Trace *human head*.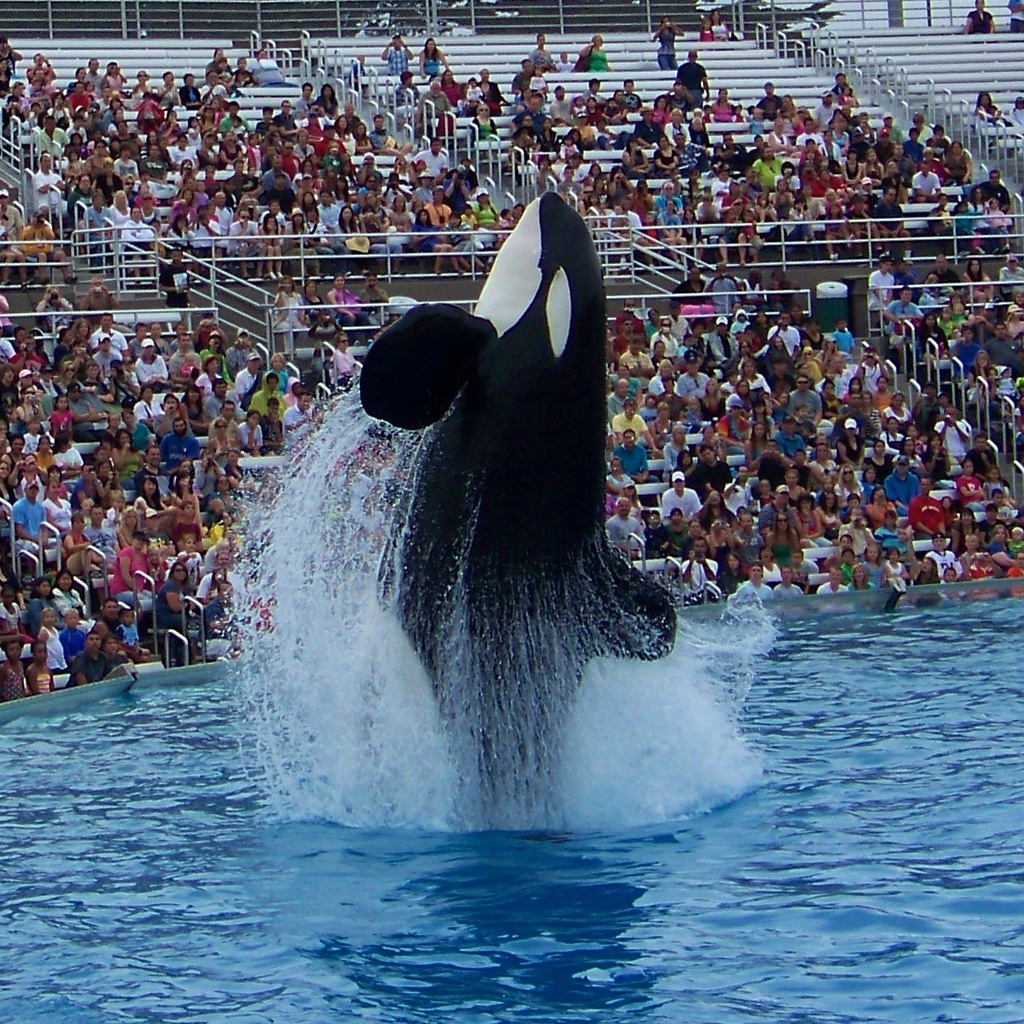
Traced to bbox=(177, 335, 190, 349).
